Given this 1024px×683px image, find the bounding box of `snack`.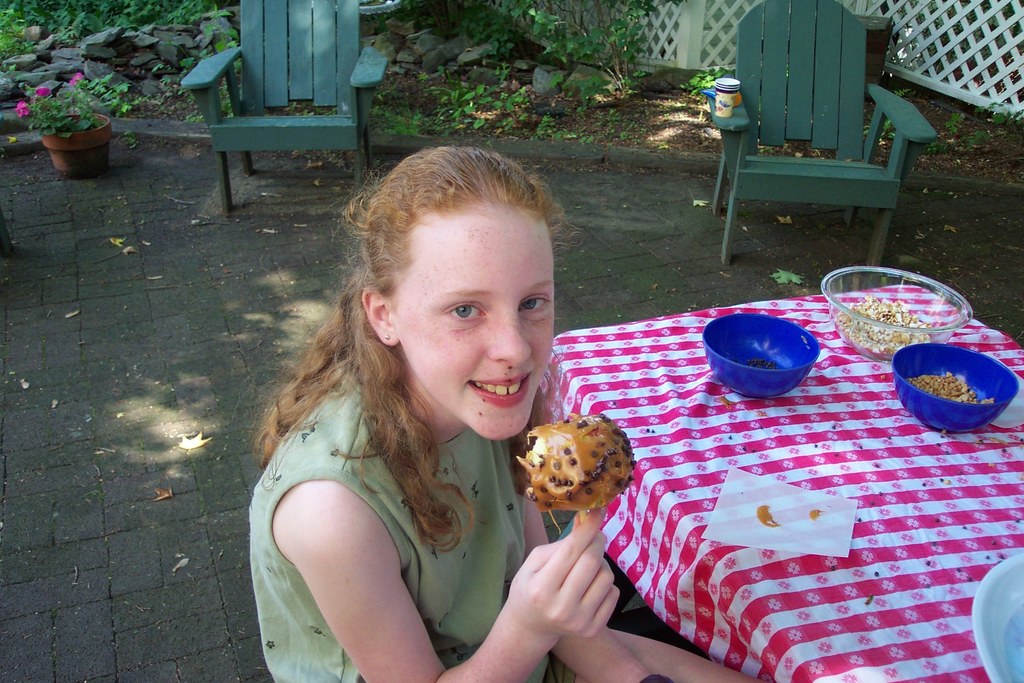
locate(512, 412, 634, 517).
